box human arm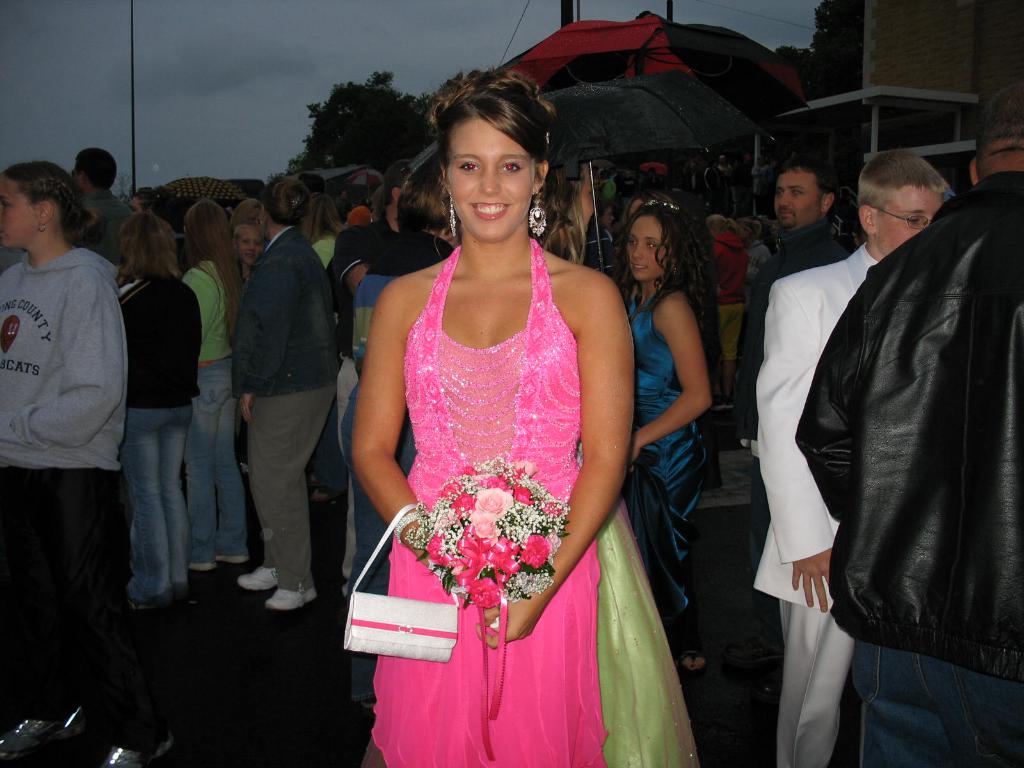
{"left": 184, "top": 276, "right": 214, "bottom": 345}
